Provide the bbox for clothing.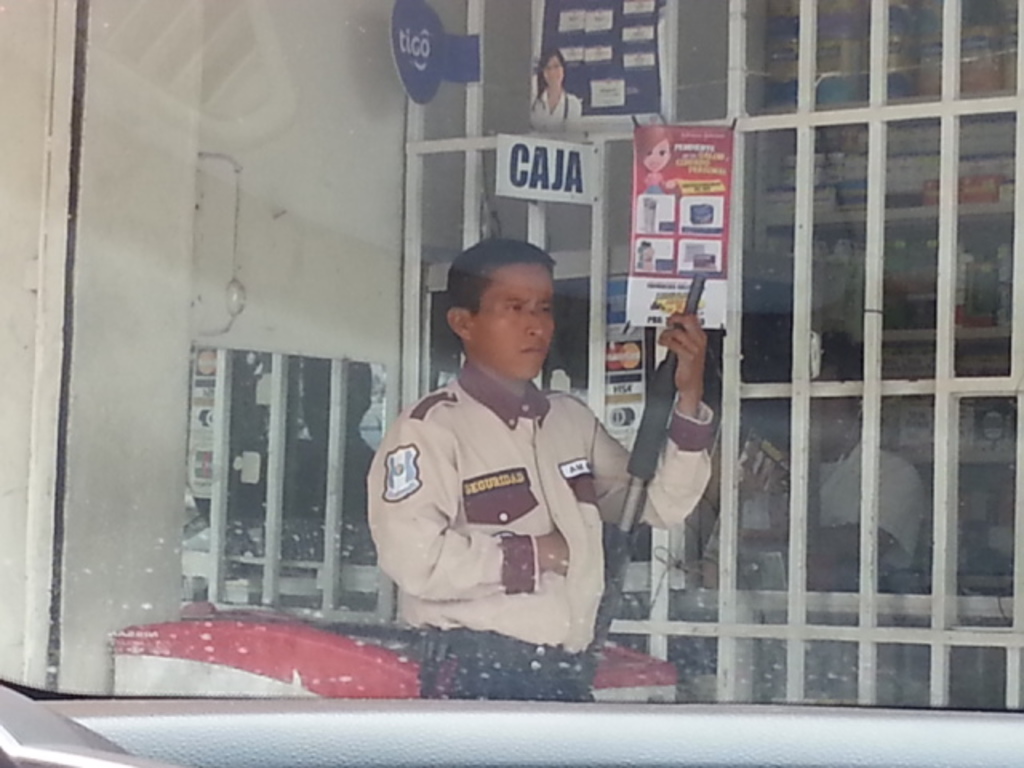
<box>640,168,664,195</box>.
